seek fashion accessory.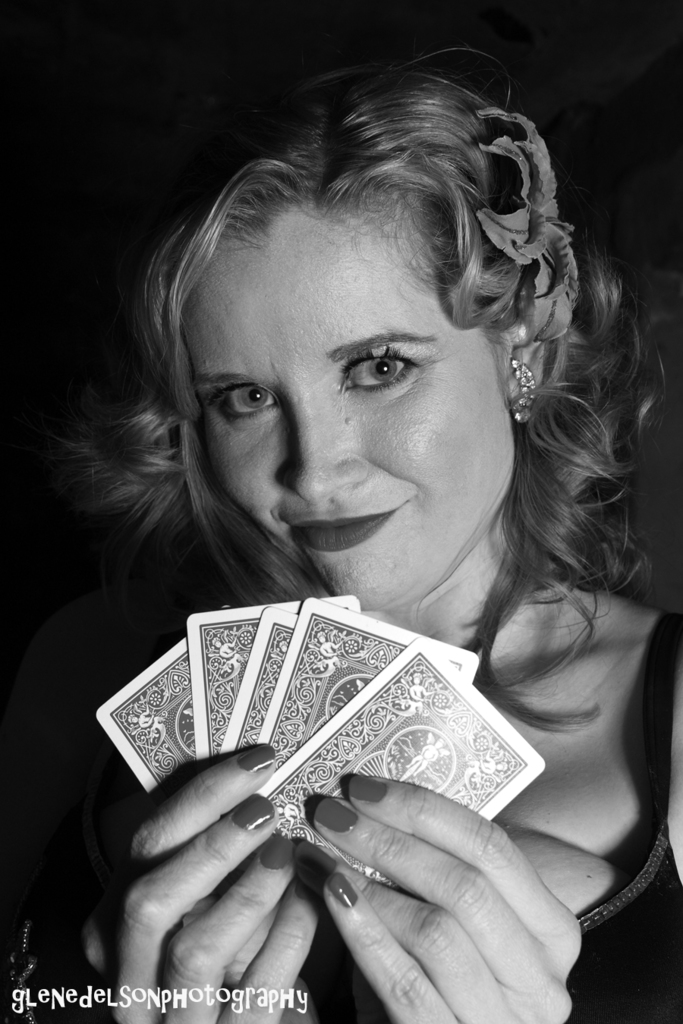
Rect(327, 872, 363, 911).
